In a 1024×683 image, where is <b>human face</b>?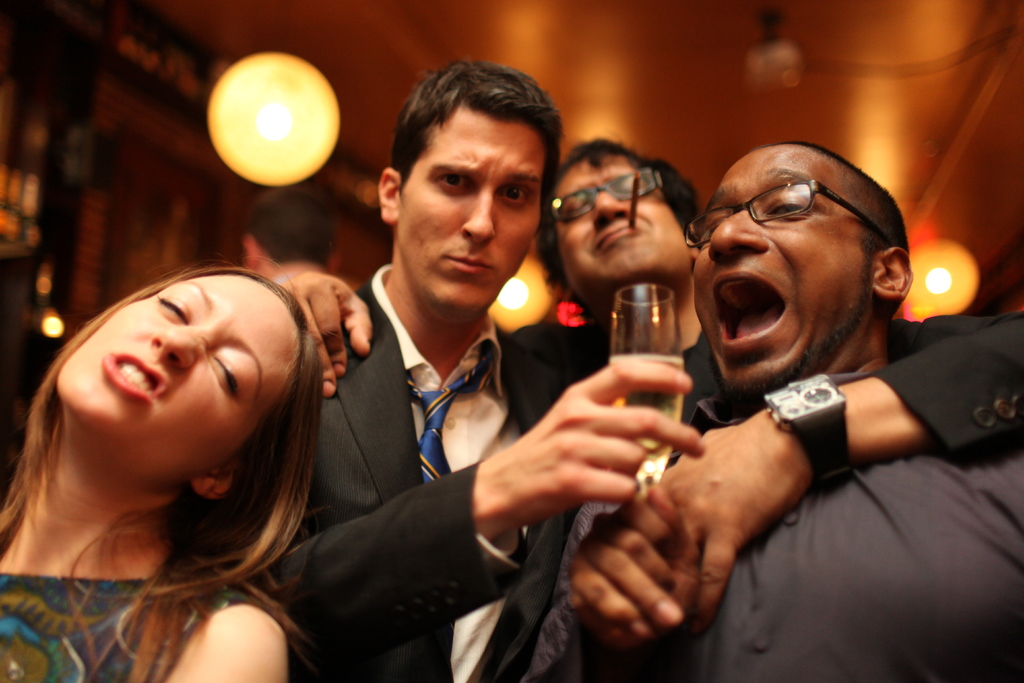
bbox=(55, 274, 296, 485).
